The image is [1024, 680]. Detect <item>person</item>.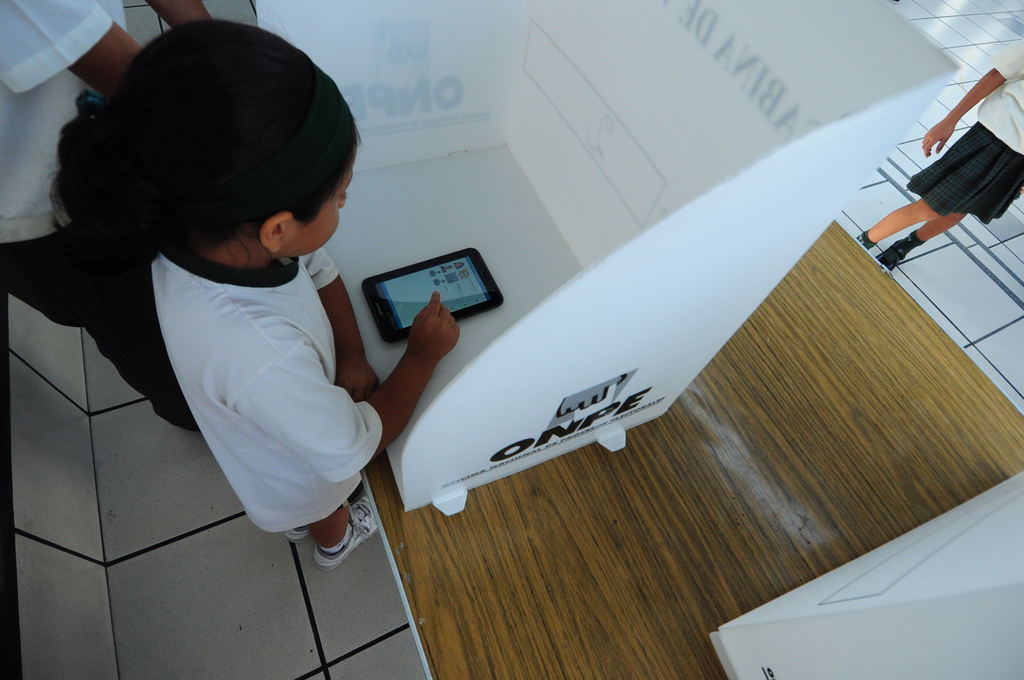
Detection: (x1=854, y1=36, x2=1023, y2=276).
